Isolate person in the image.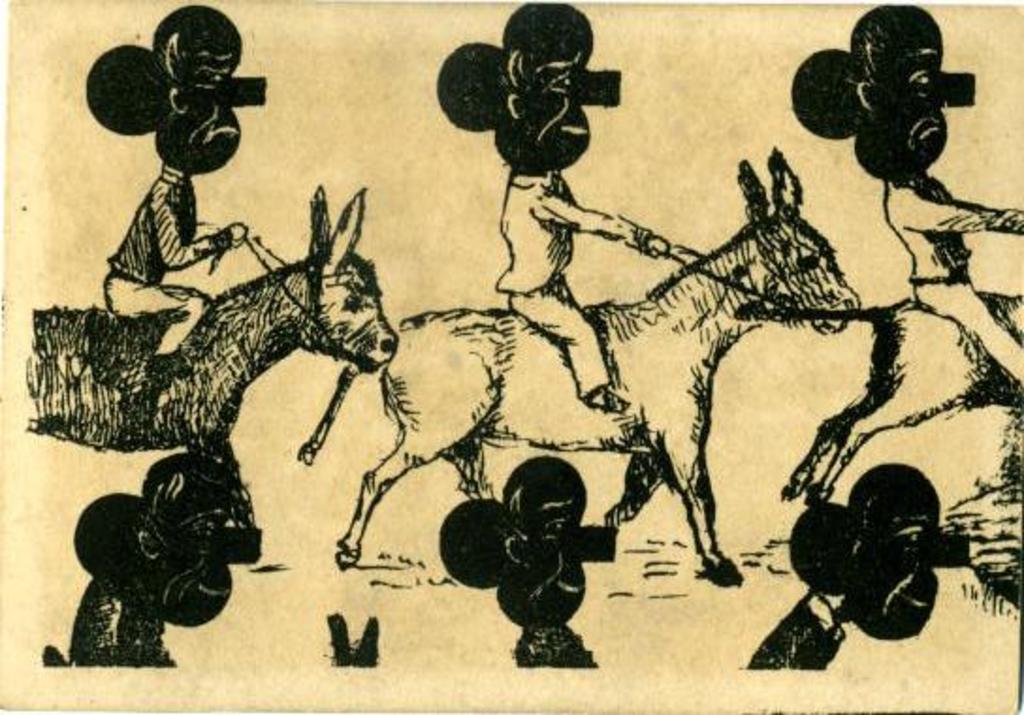
Isolated region: select_region(100, 166, 254, 374).
